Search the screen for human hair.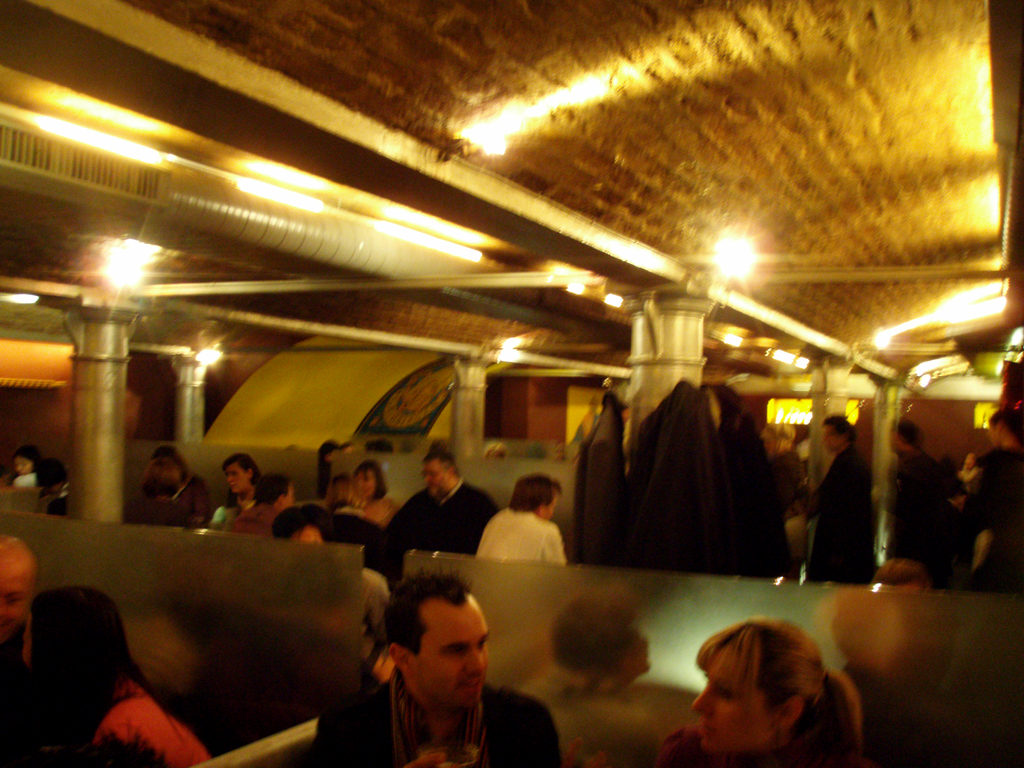
Found at (255, 474, 291, 506).
